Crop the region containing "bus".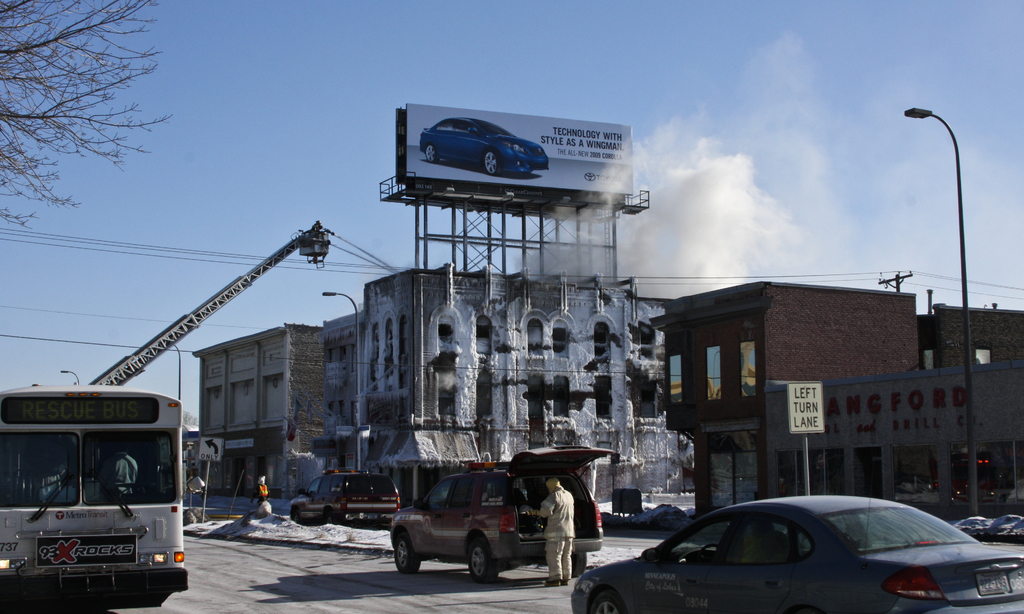
Crop region: BBox(0, 376, 188, 606).
